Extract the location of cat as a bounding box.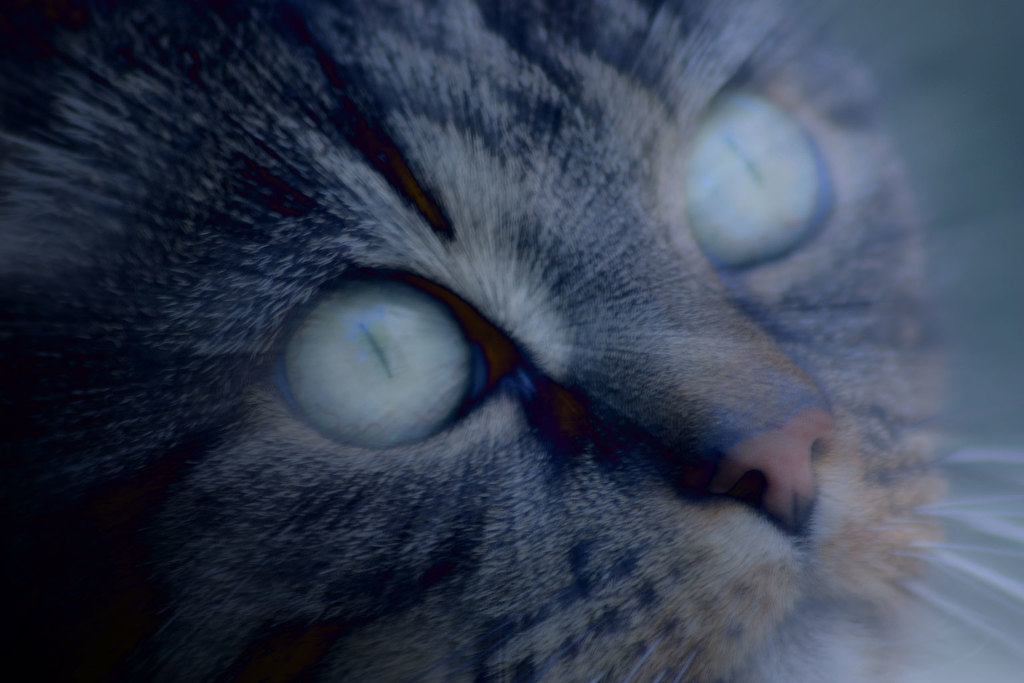
region(0, 0, 1023, 682).
